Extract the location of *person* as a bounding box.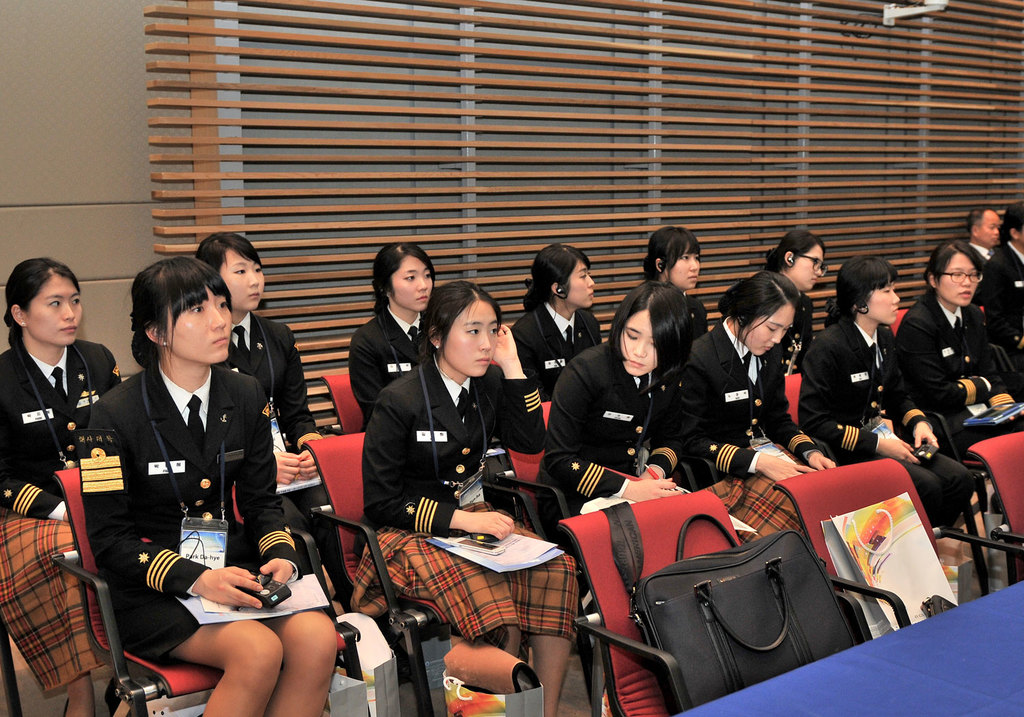
bbox=(347, 237, 433, 432).
